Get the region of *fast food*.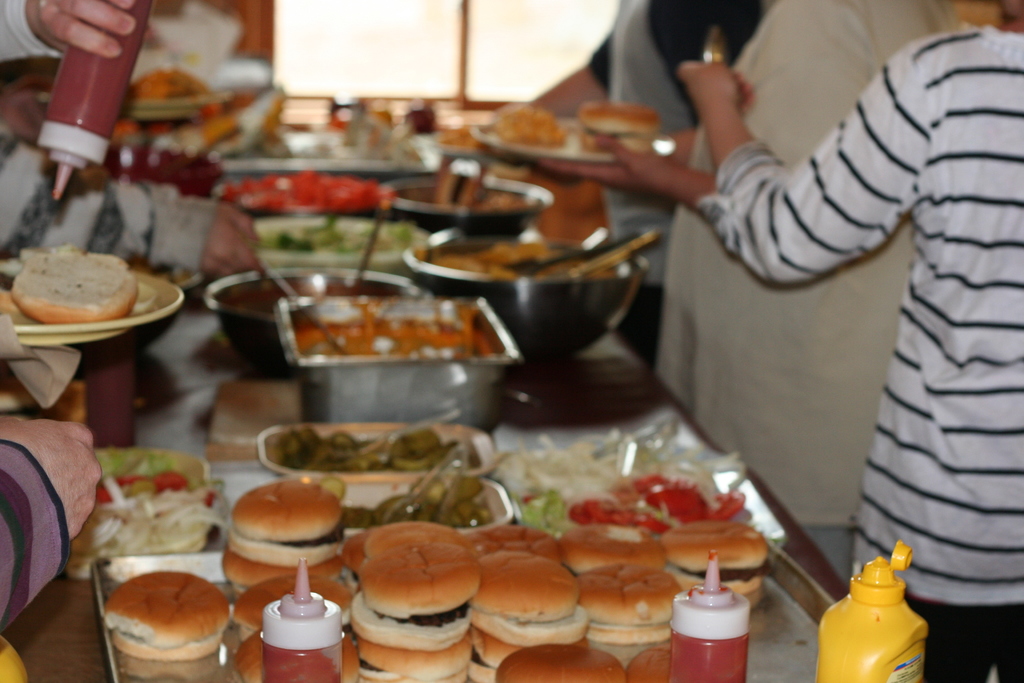
472/543/596/655.
